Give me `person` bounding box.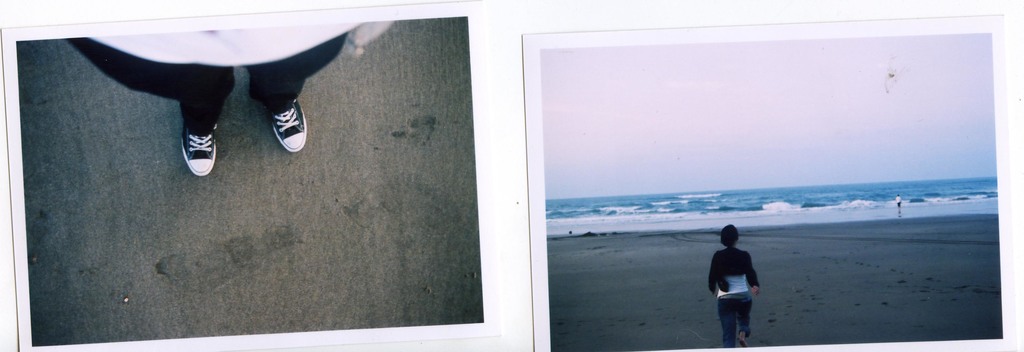
707,225,759,349.
